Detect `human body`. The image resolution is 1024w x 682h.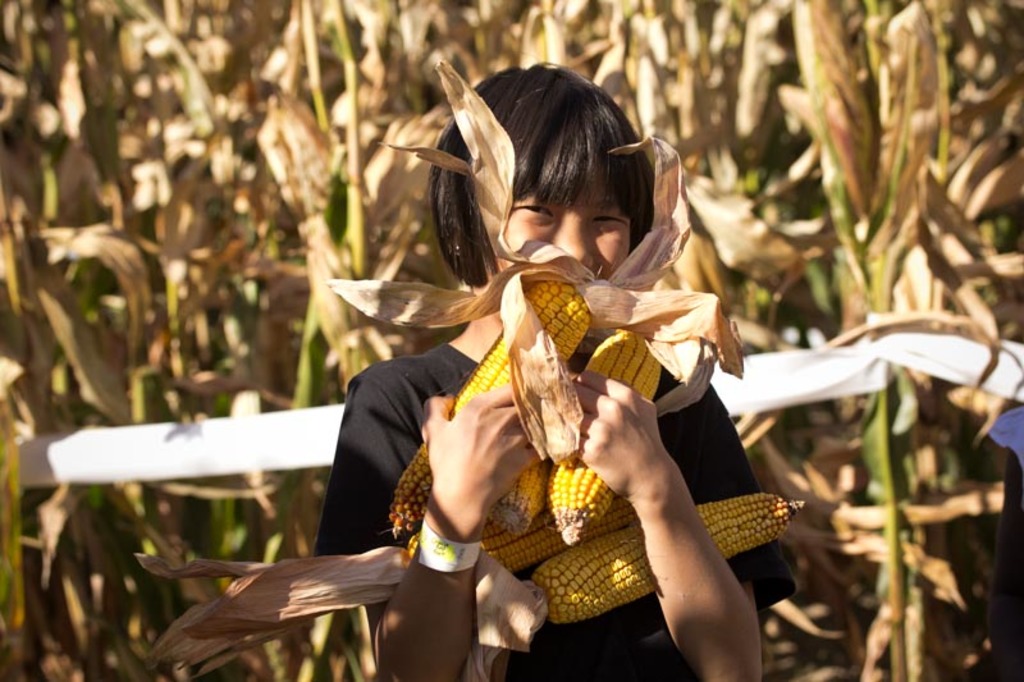
283, 38, 850, 681.
